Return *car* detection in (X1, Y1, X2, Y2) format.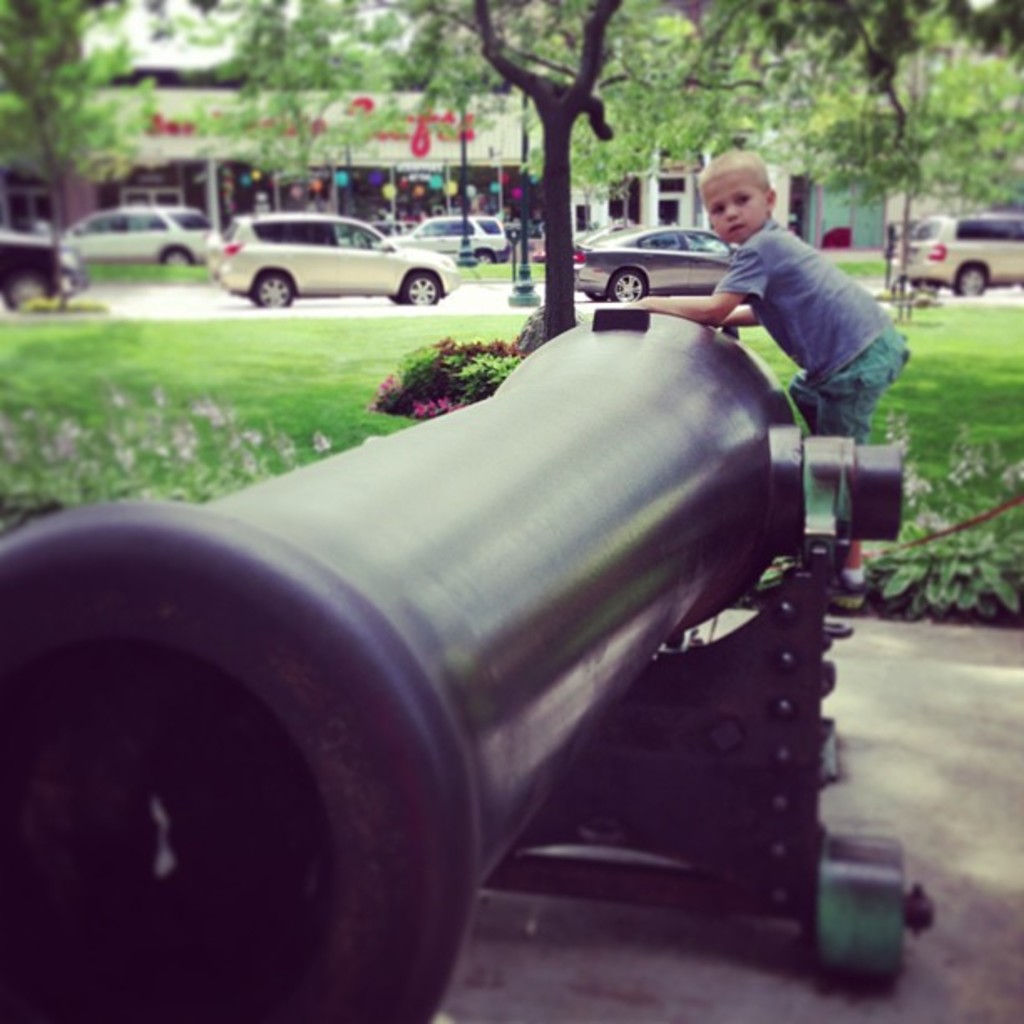
(405, 211, 507, 259).
